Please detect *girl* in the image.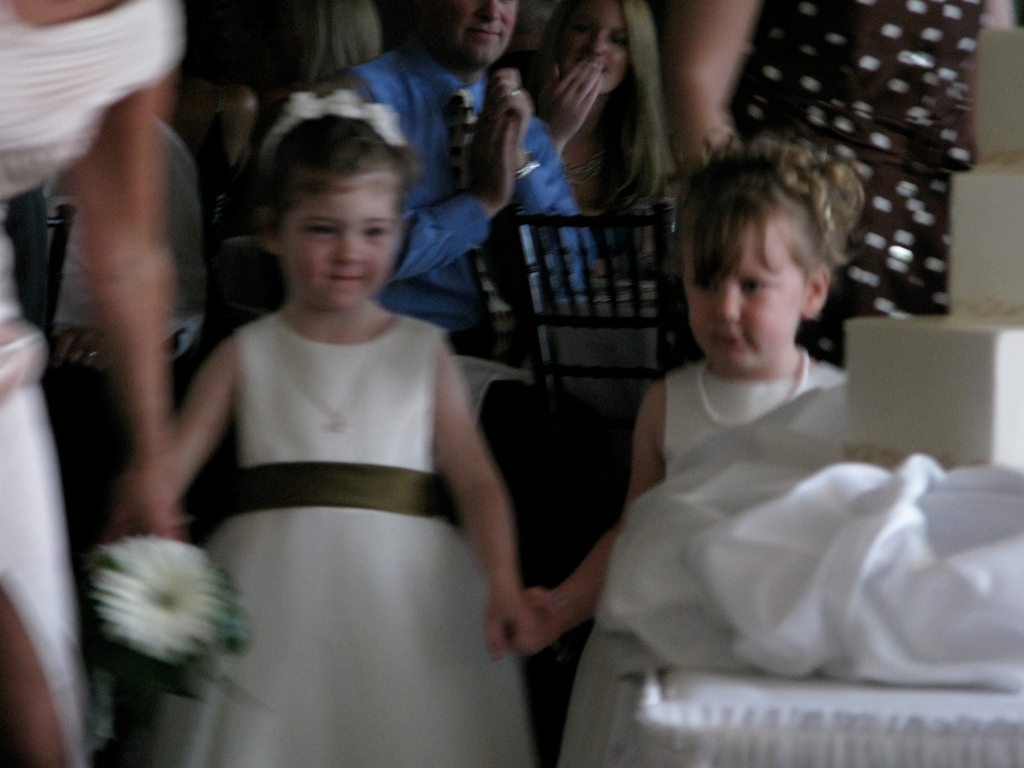
99:90:538:767.
